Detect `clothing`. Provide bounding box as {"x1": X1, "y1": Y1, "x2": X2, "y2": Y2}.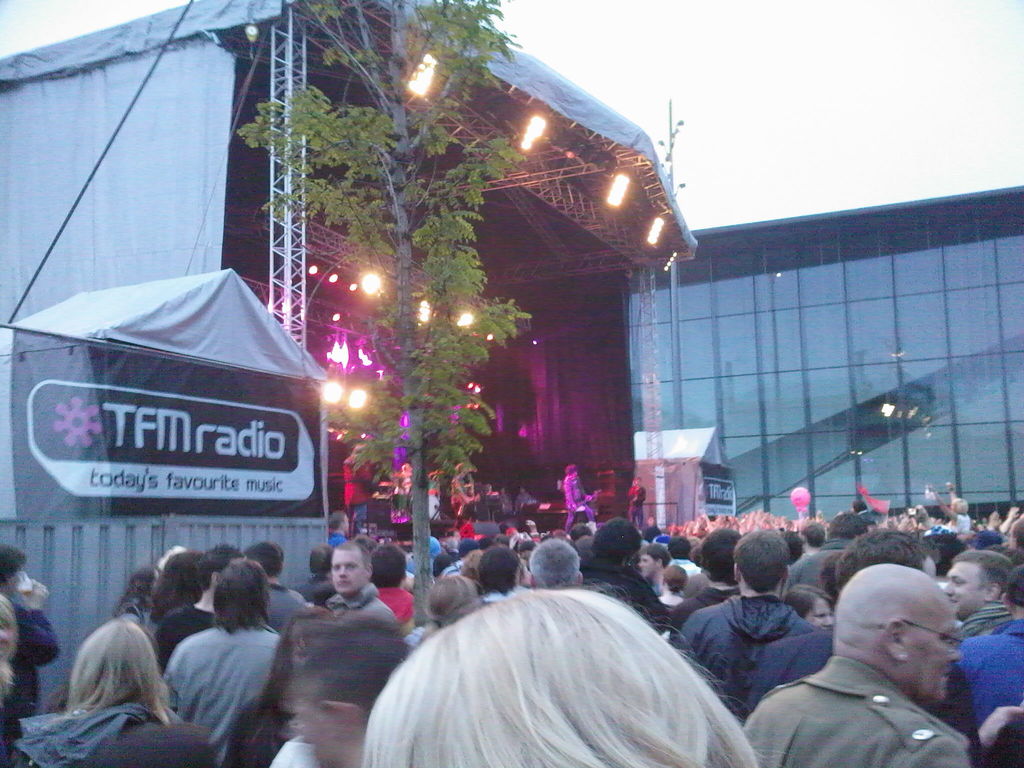
{"x1": 746, "y1": 627, "x2": 833, "y2": 713}.
